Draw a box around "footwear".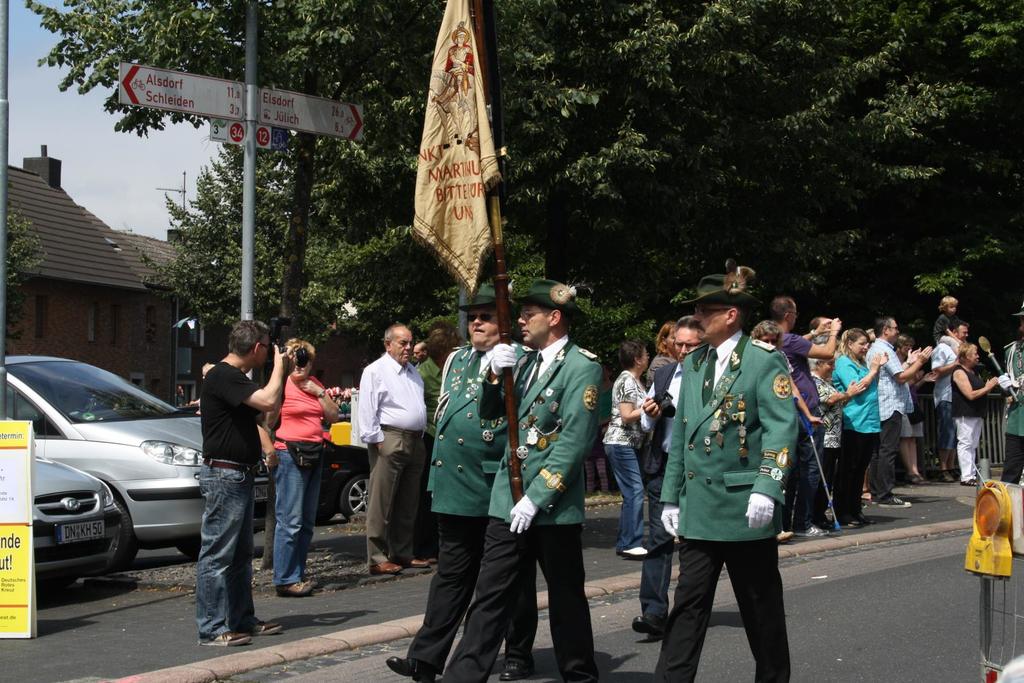
[left=839, top=515, right=858, bottom=532].
